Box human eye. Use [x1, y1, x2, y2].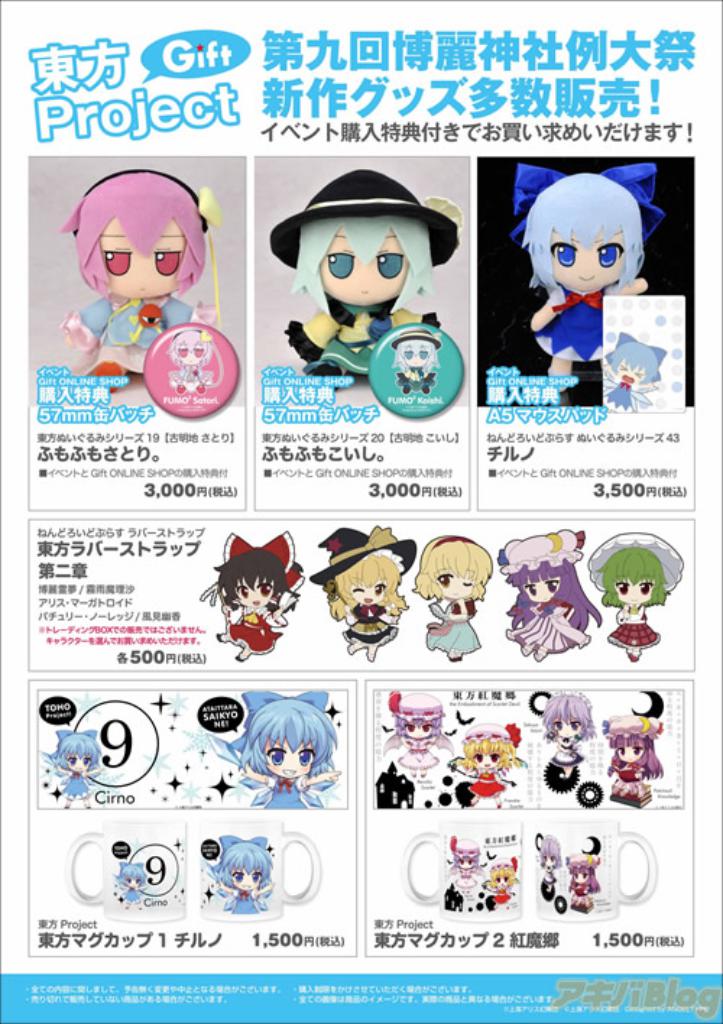
[294, 751, 311, 768].
